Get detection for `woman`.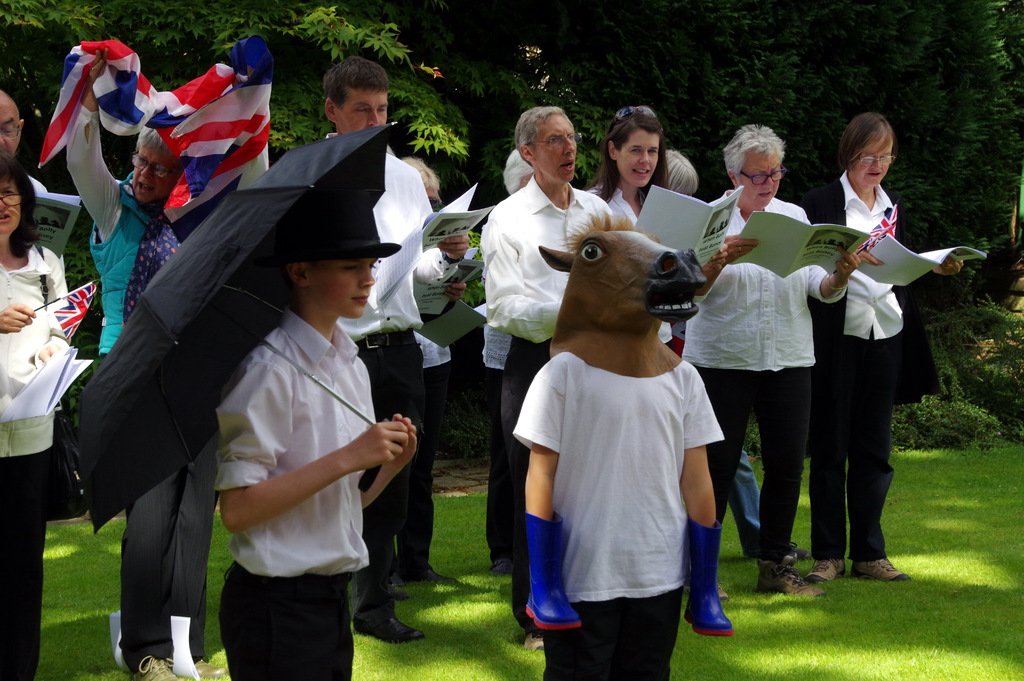
Detection: BBox(396, 152, 465, 603).
